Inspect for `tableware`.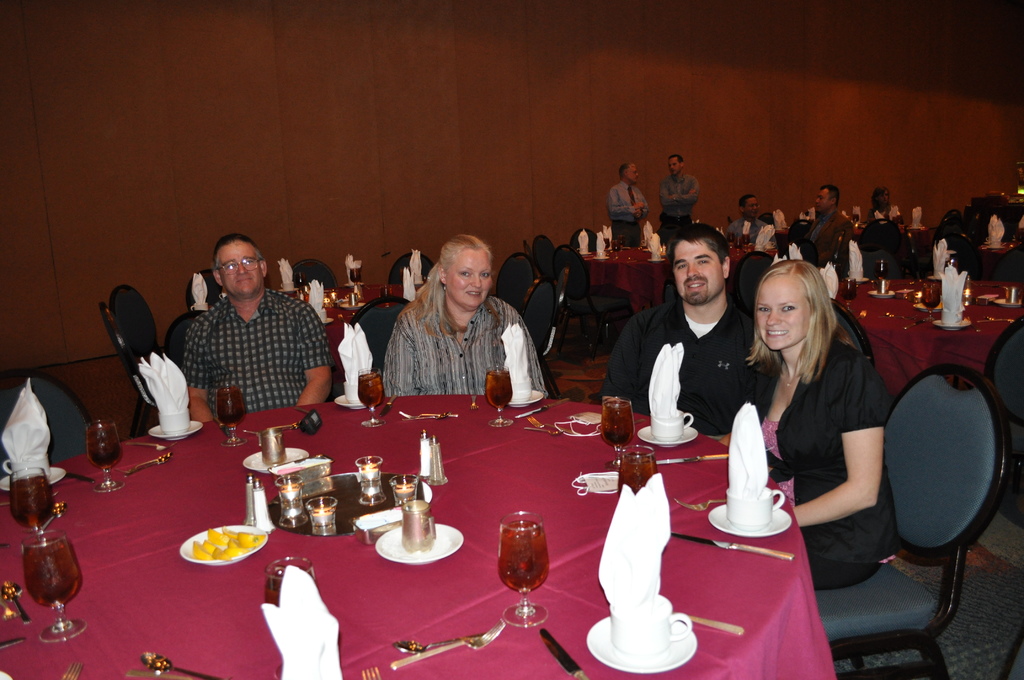
Inspection: region(297, 407, 323, 416).
